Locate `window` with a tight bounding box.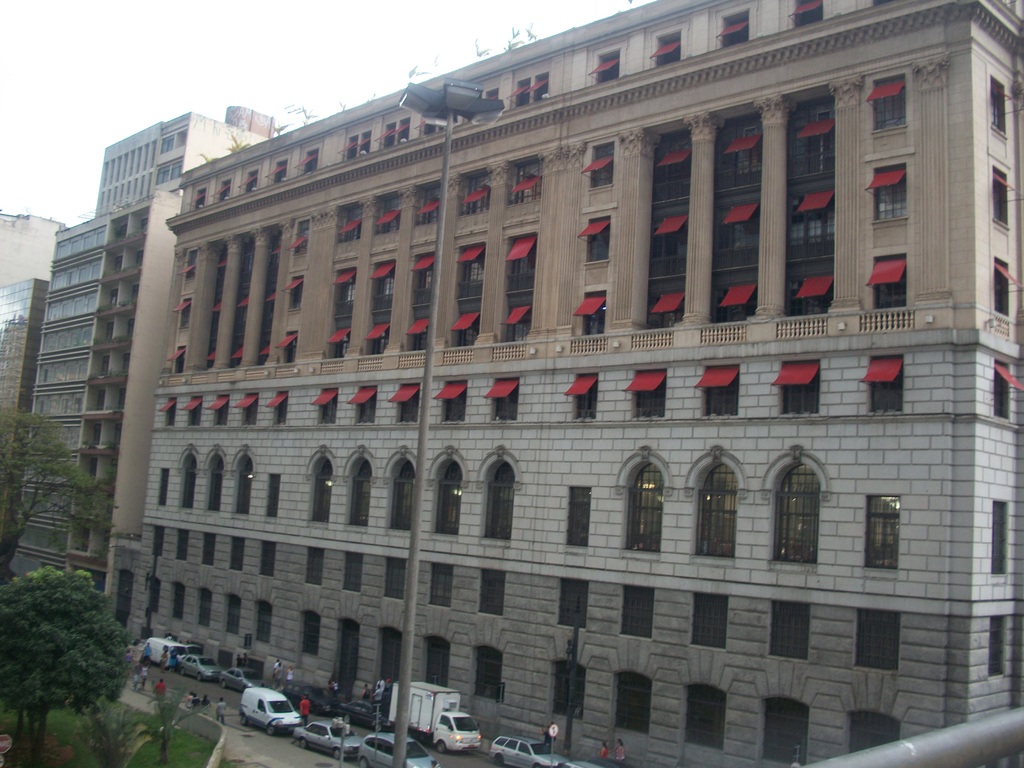
region(705, 368, 740, 419).
